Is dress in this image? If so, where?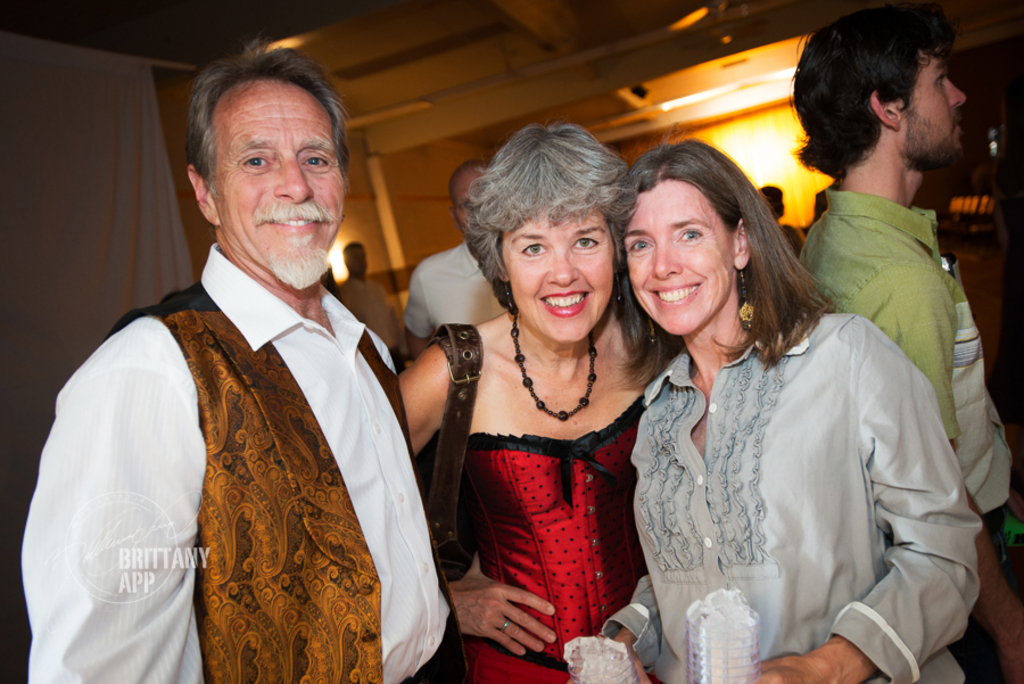
Yes, at 421:312:682:683.
